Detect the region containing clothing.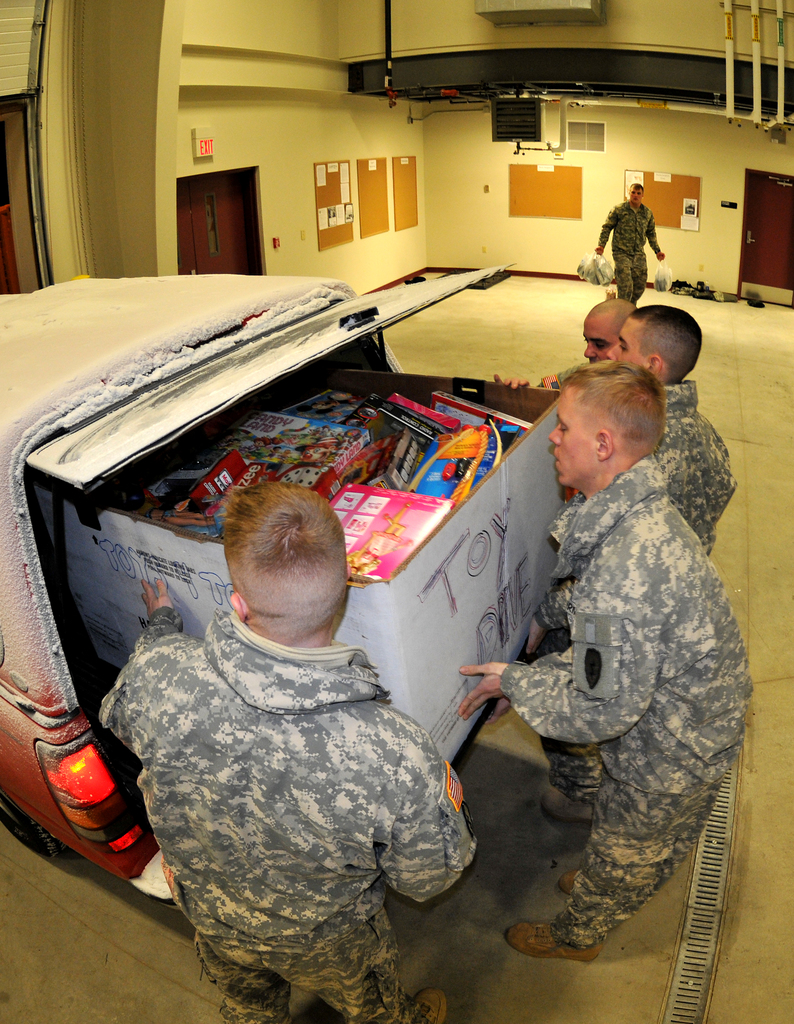
select_region(661, 386, 740, 554).
